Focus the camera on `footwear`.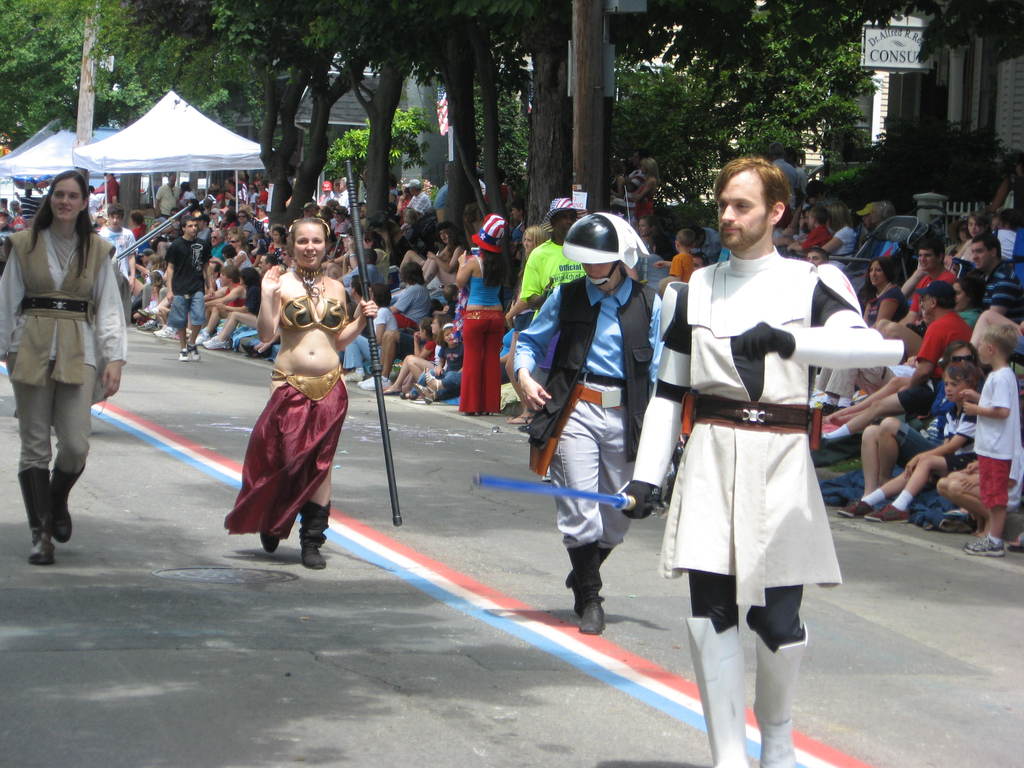
Focus region: x1=177 y1=347 x2=191 y2=361.
